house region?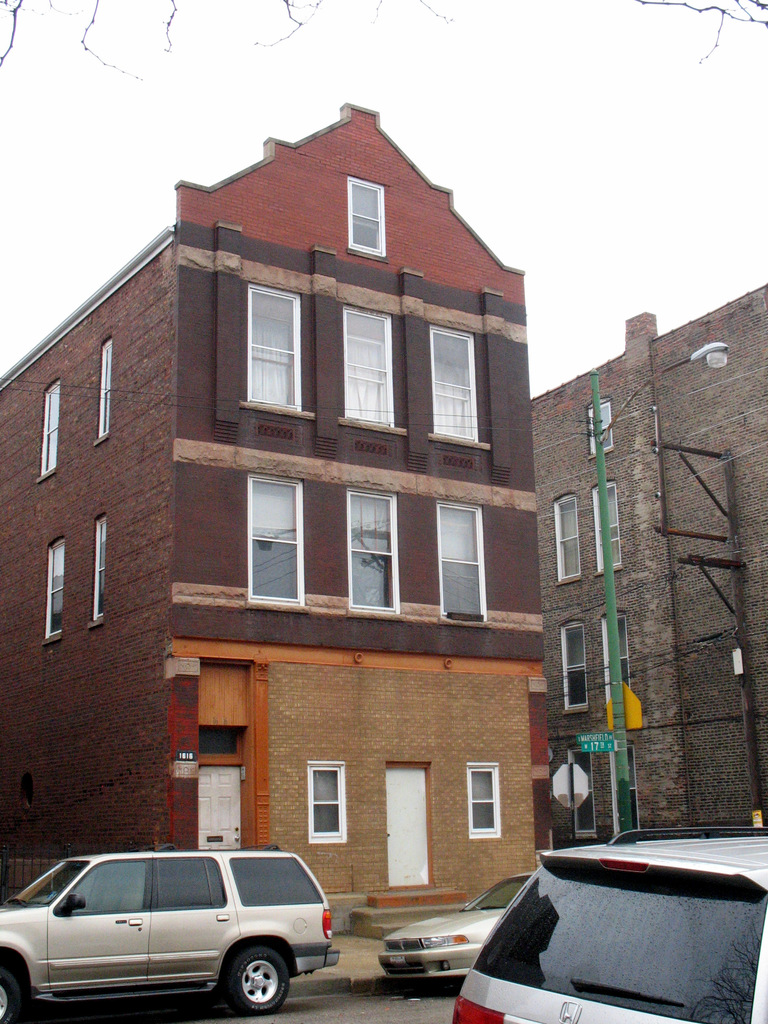
532,280,767,851
